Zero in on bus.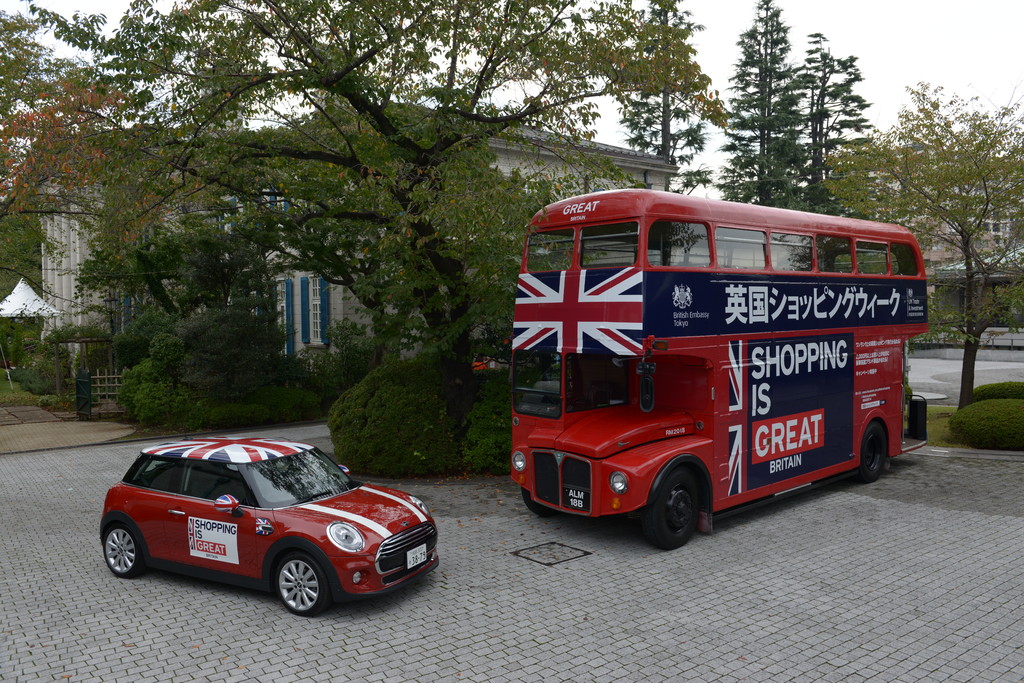
Zeroed in: (left=509, top=186, right=932, bottom=553).
